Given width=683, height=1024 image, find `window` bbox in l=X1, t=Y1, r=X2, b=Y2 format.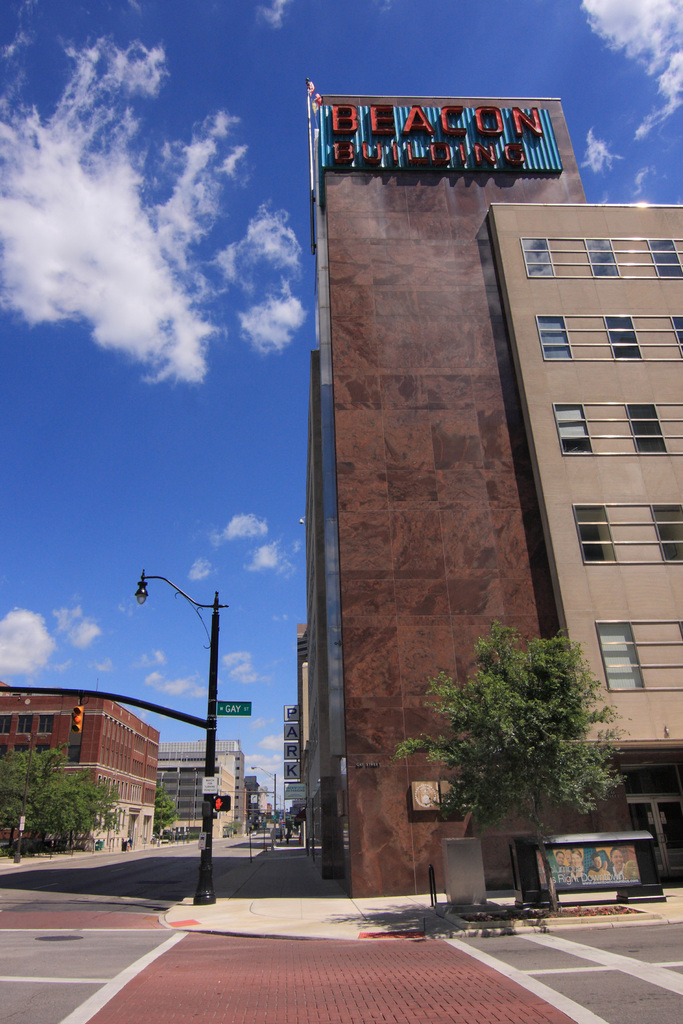
l=19, t=718, r=31, b=736.
